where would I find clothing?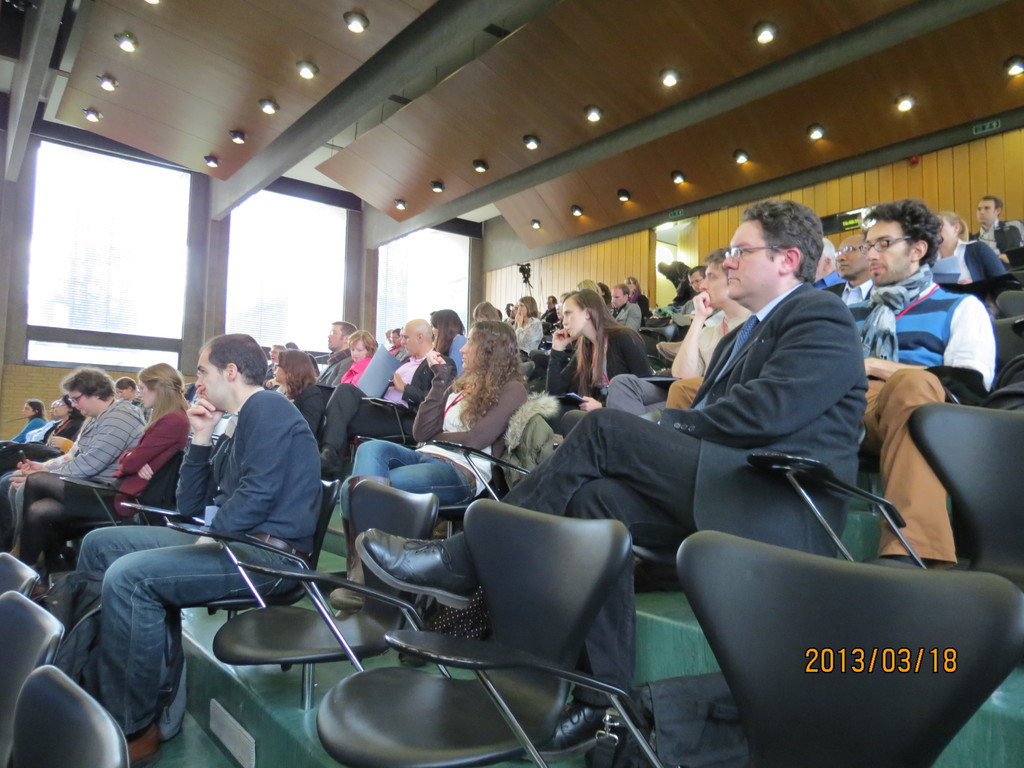
At bbox(447, 331, 463, 367).
